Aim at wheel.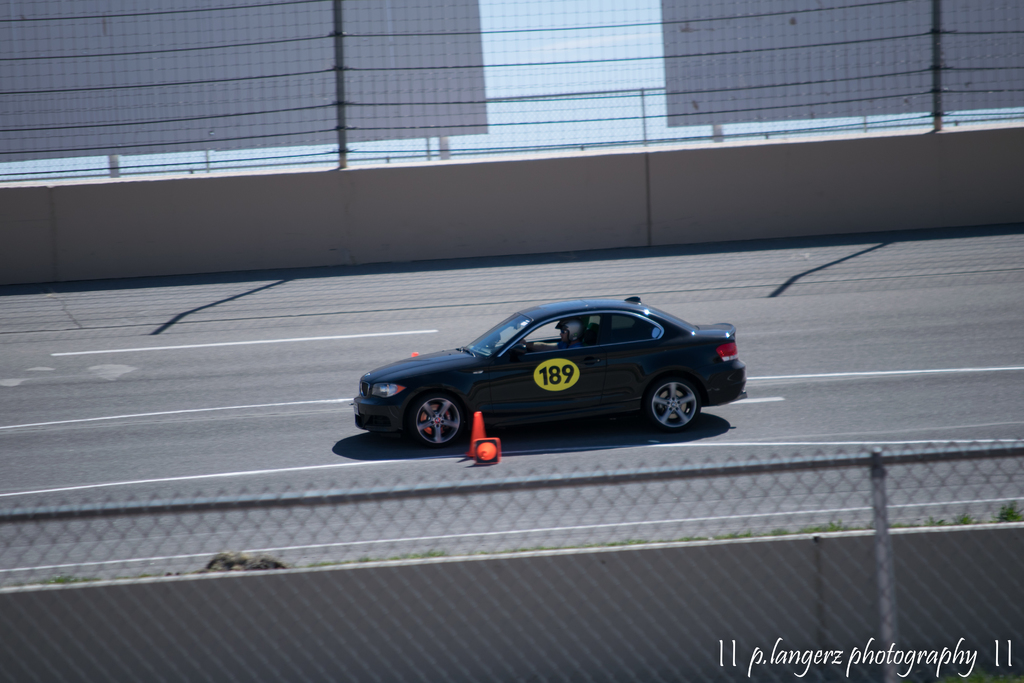
Aimed at x1=649, y1=373, x2=700, y2=432.
